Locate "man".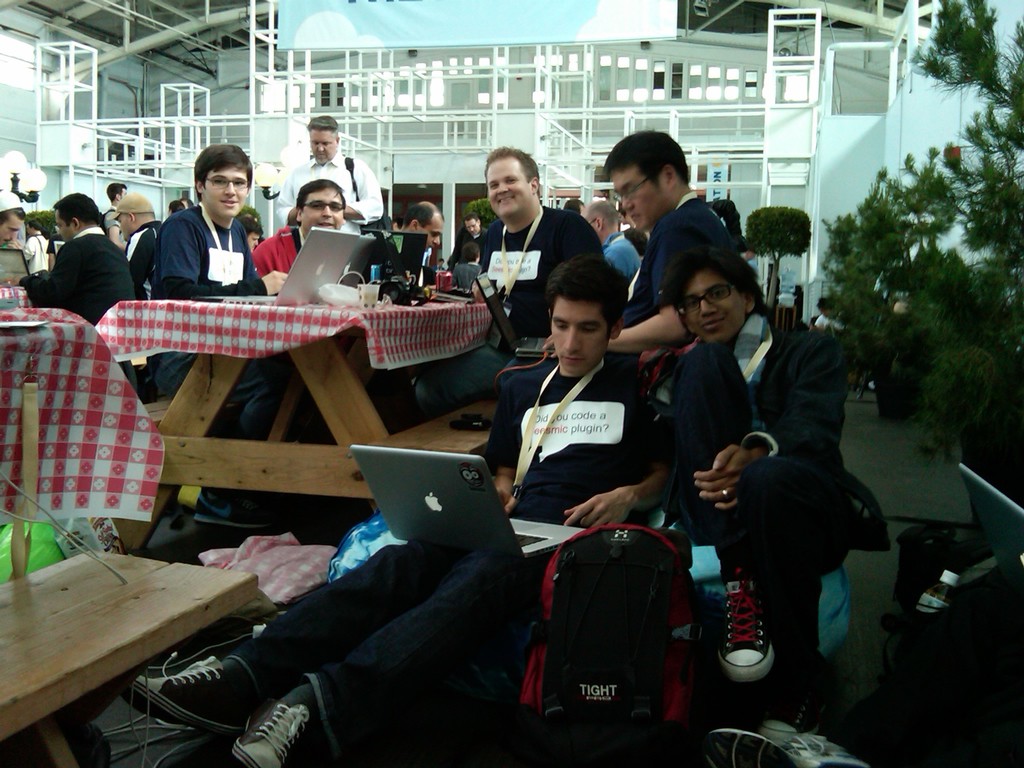
Bounding box: {"left": 248, "top": 180, "right": 352, "bottom": 300}.
